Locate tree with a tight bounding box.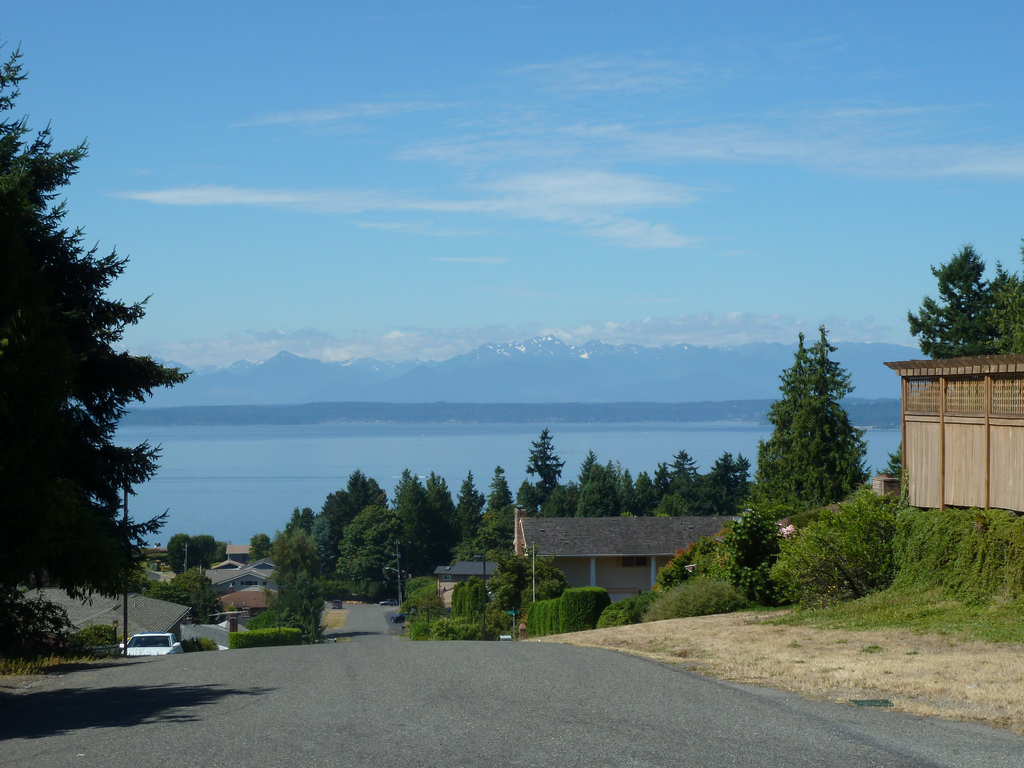
x1=282, y1=502, x2=298, y2=534.
